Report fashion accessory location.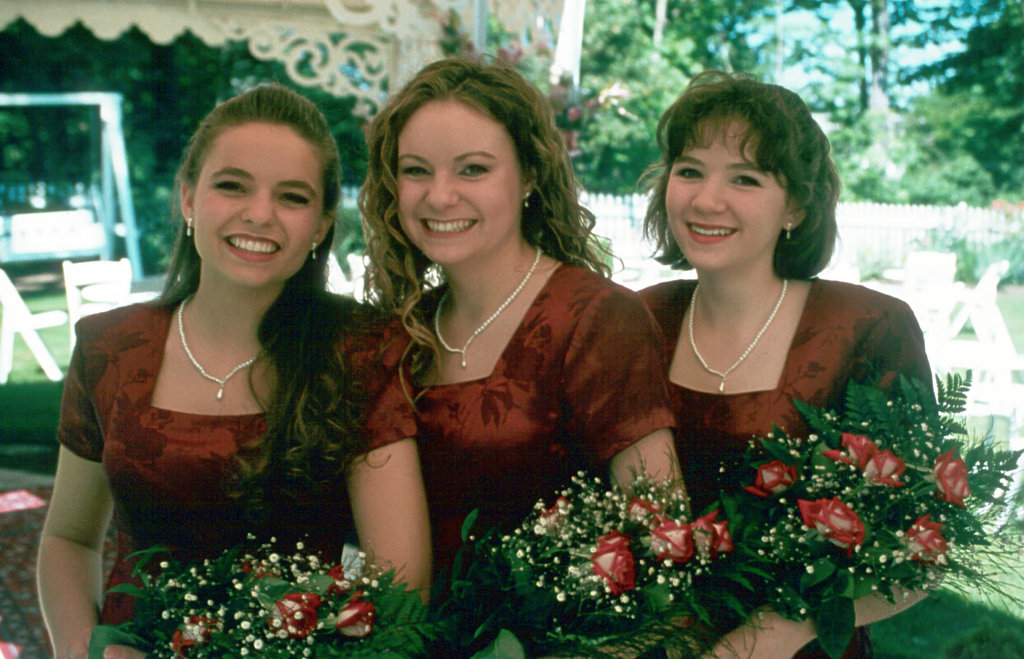
Report: {"left": 522, "top": 186, "right": 532, "bottom": 211}.
